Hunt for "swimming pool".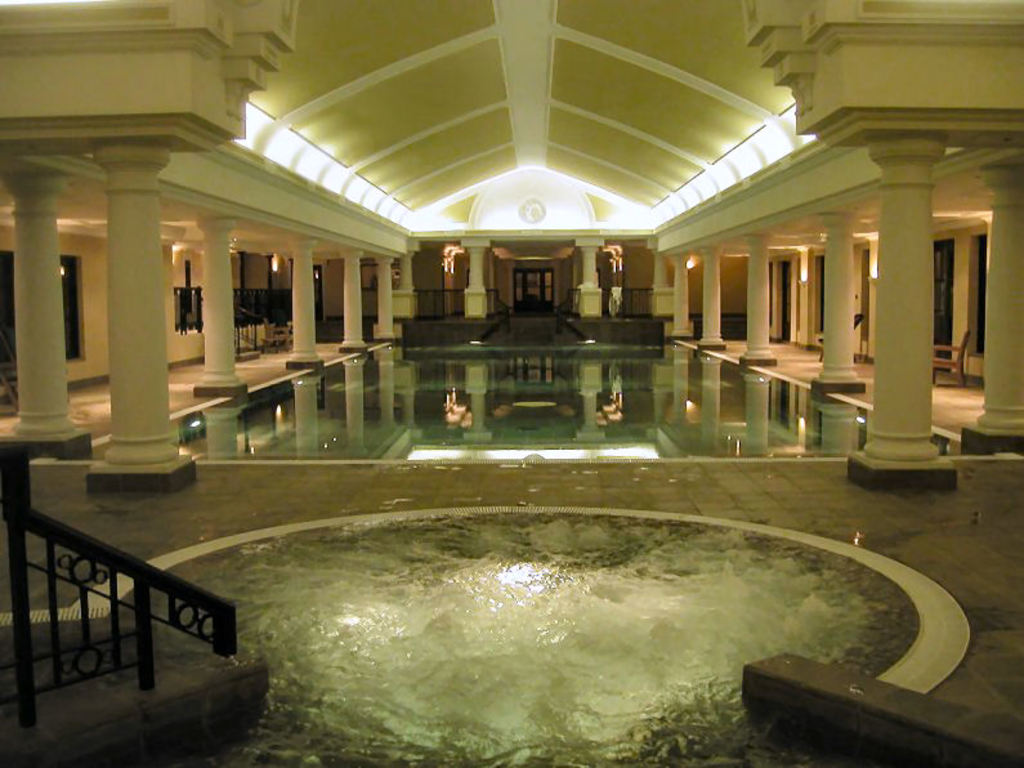
Hunted down at {"x1": 70, "y1": 506, "x2": 970, "y2": 767}.
